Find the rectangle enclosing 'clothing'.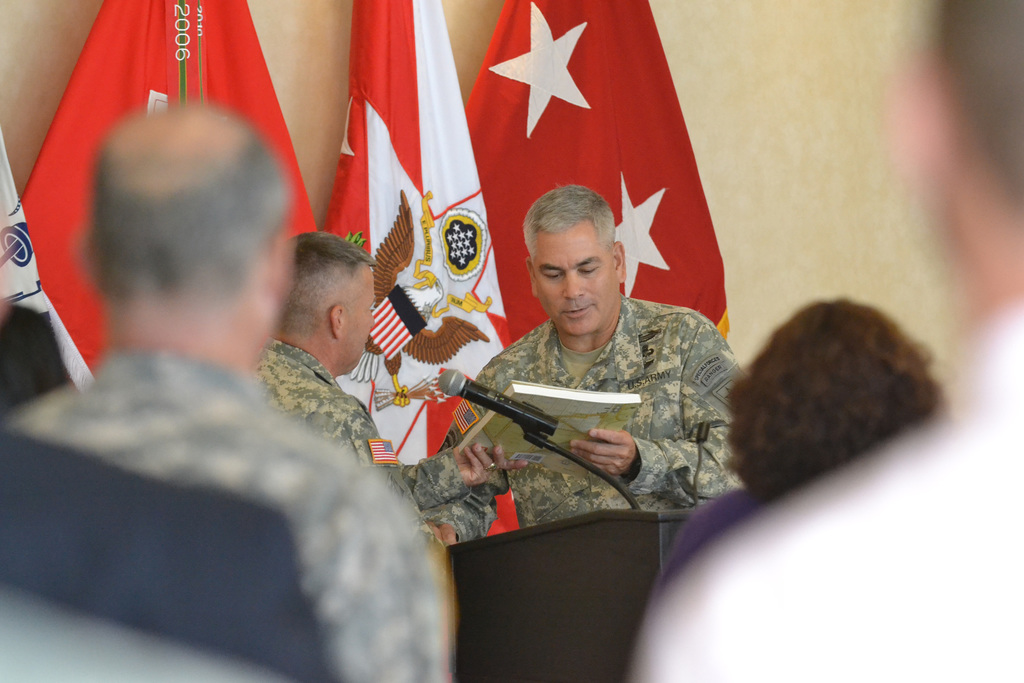
region(635, 313, 1023, 682).
